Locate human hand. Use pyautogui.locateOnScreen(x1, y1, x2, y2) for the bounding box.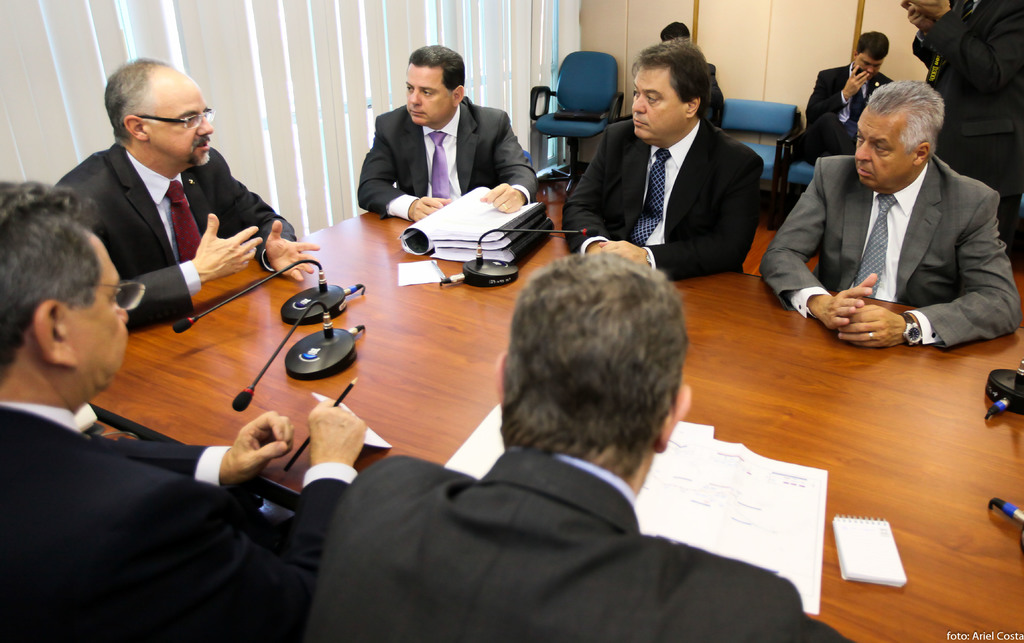
pyautogui.locateOnScreen(307, 396, 367, 458).
